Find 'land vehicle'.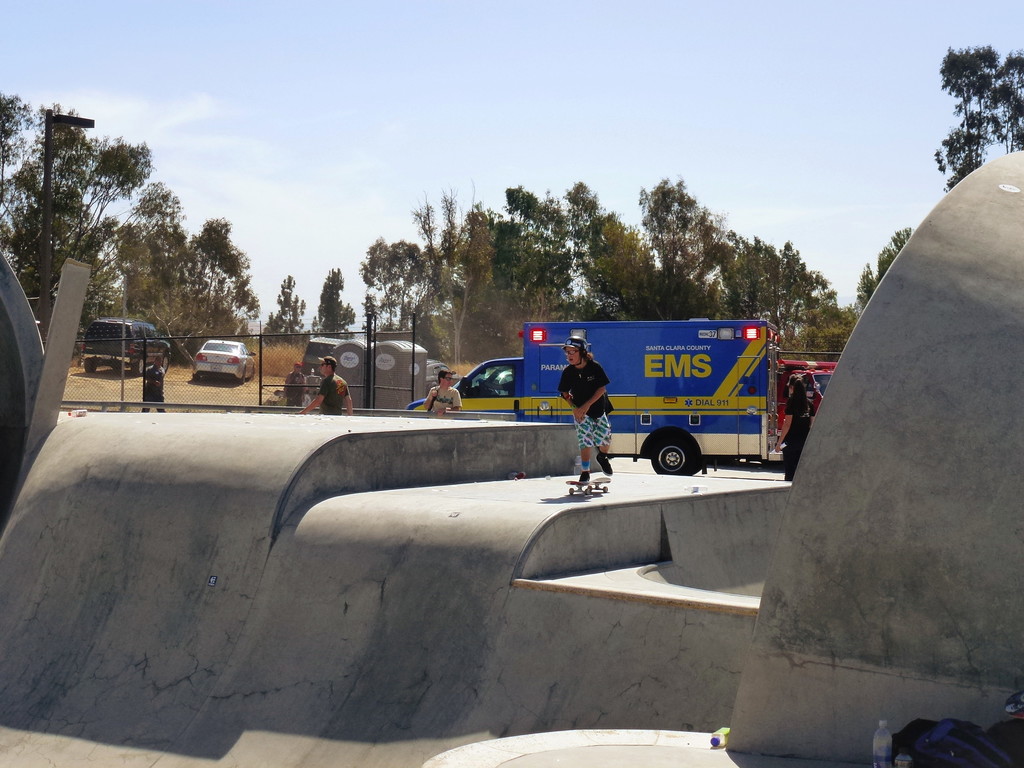
{"x1": 84, "y1": 317, "x2": 174, "y2": 376}.
